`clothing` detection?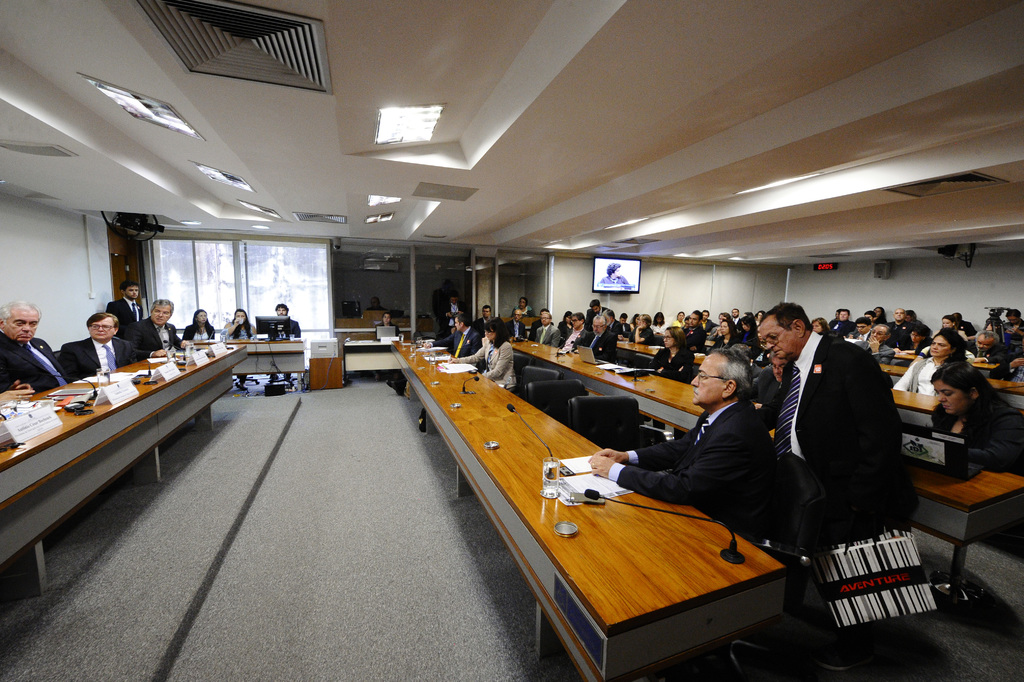
(961,333,1004,374)
